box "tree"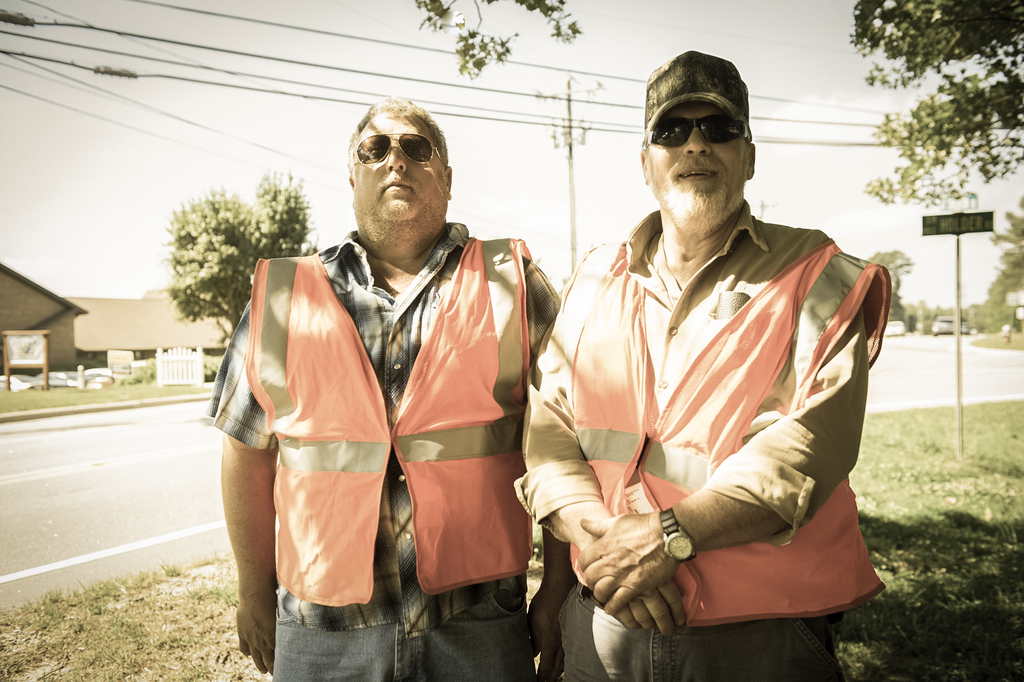
149,162,279,322
